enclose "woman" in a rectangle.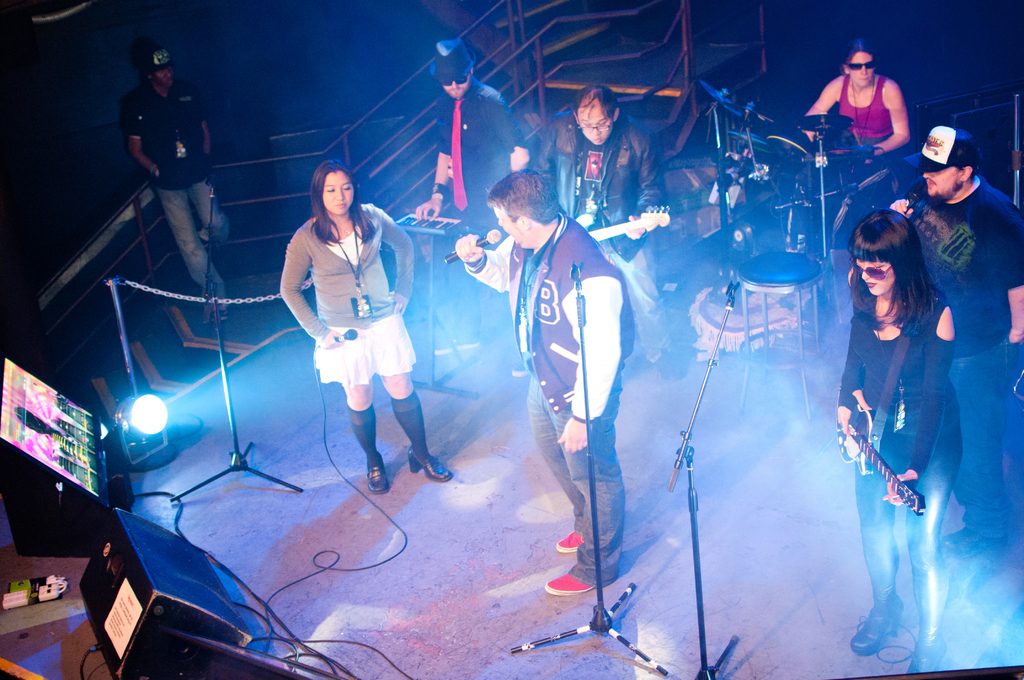
797,40,917,161.
